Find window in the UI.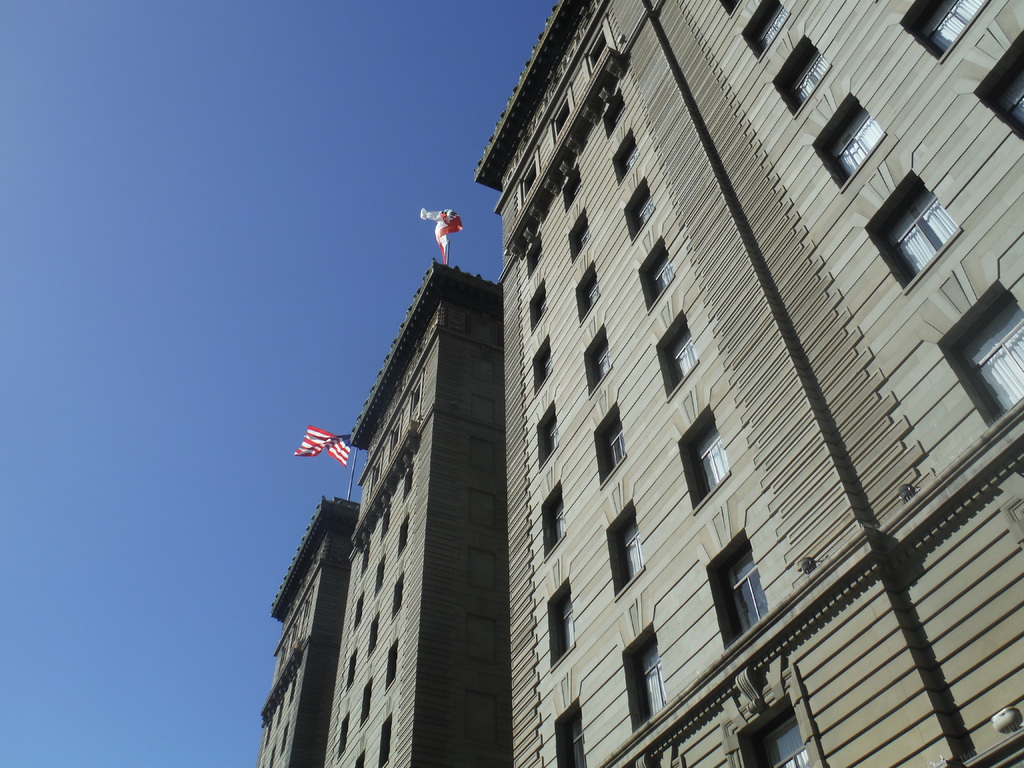
UI element at 911,0,985,58.
